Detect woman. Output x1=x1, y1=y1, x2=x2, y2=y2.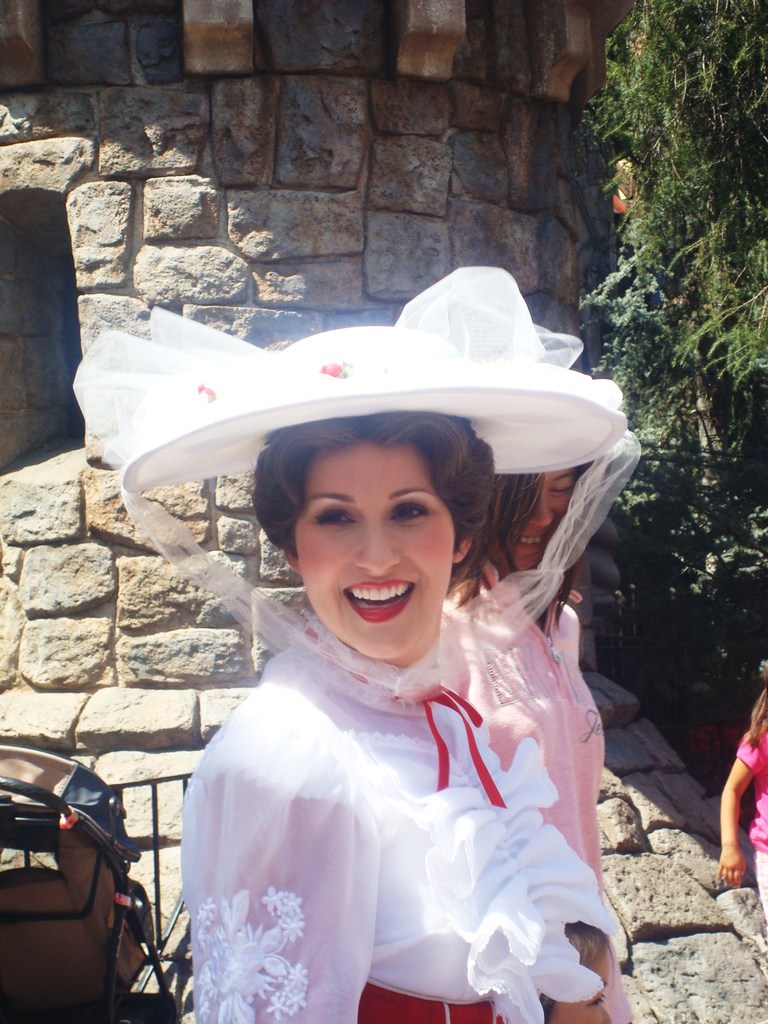
x1=431, y1=447, x2=644, y2=1023.
